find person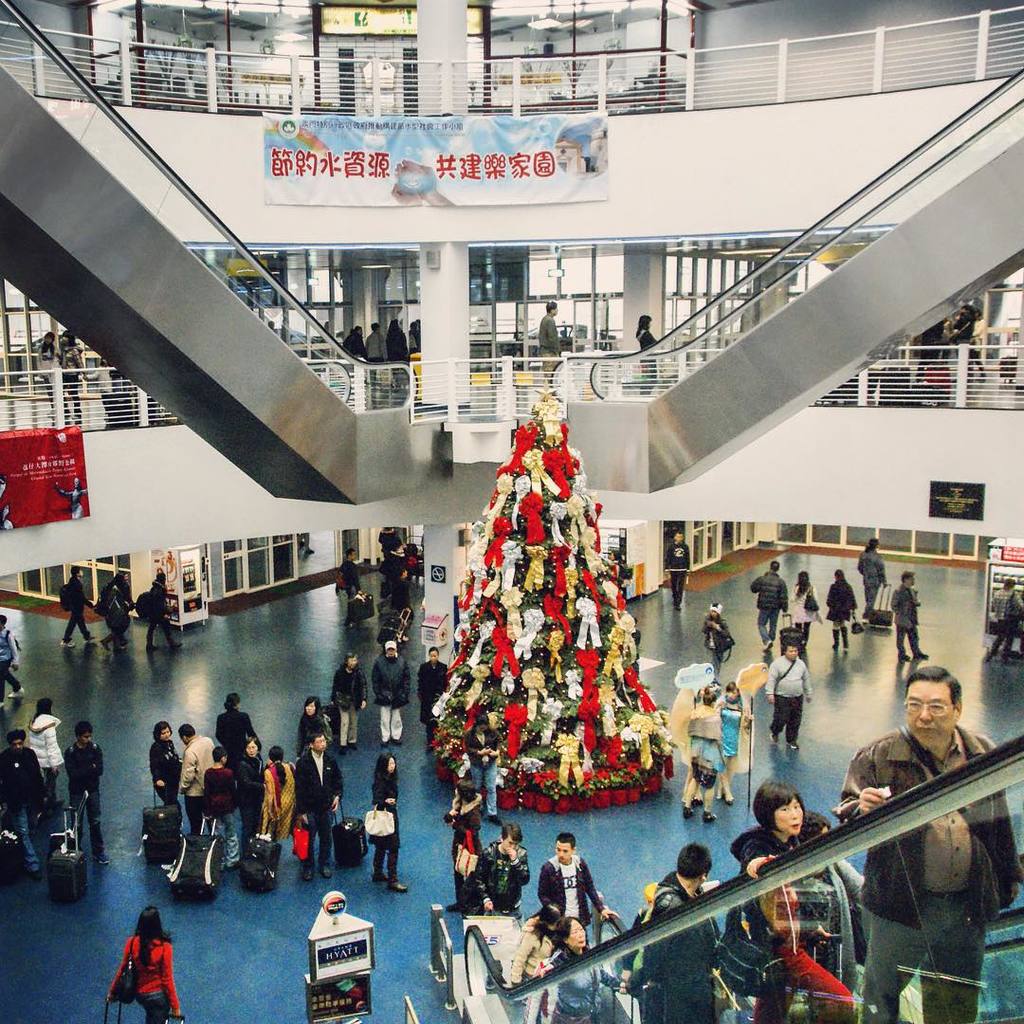
[363, 318, 382, 363]
